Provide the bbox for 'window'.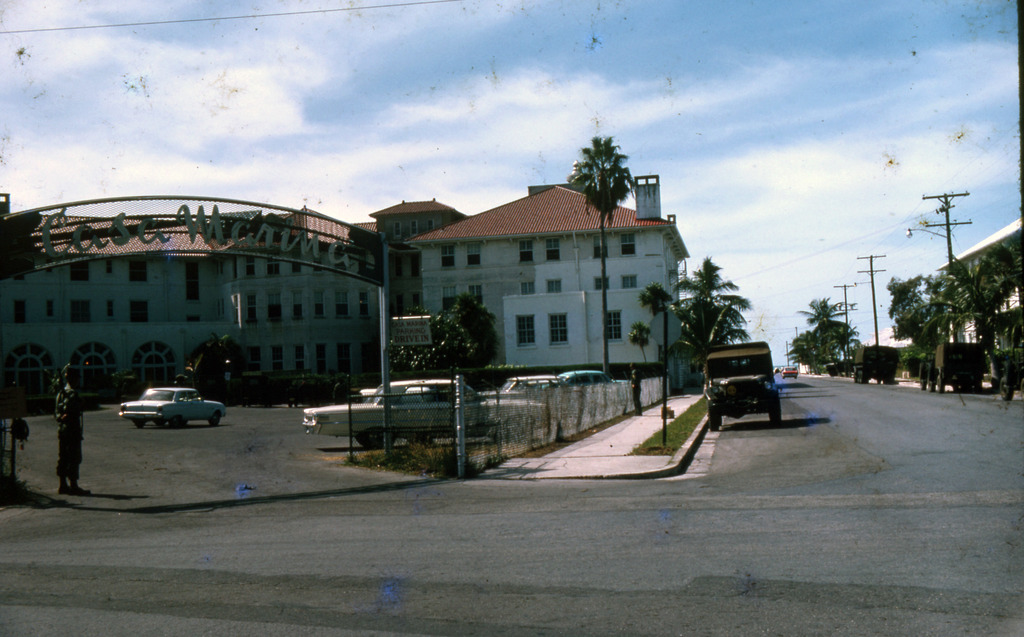
BBox(521, 236, 540, 271).
